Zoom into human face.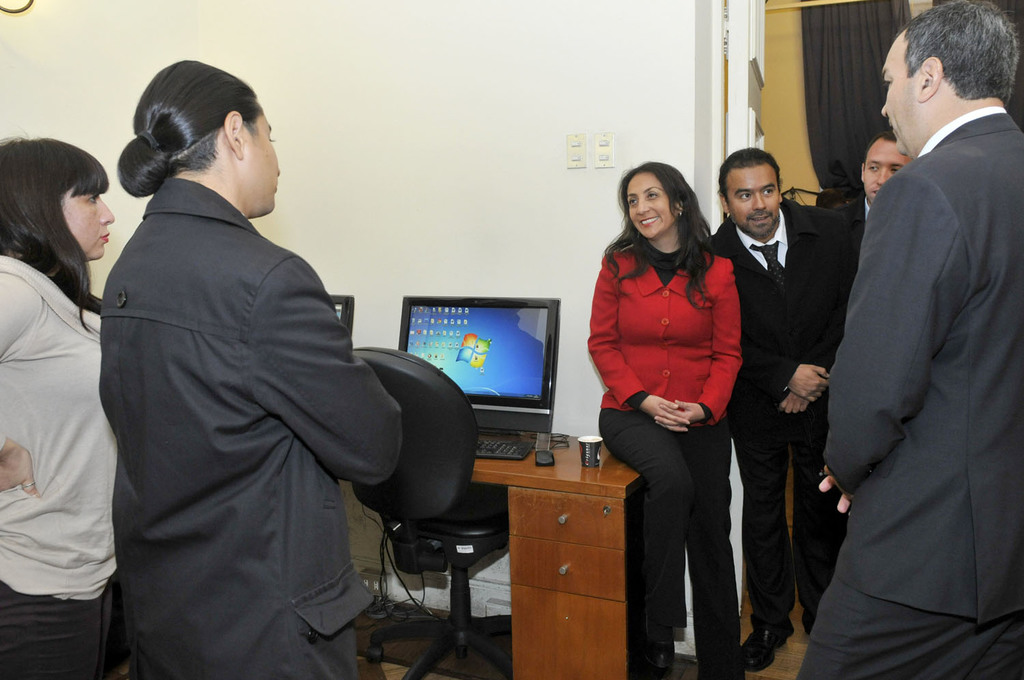
Zoom target: [x1=726, y1=162, x2=778, y2=233].
